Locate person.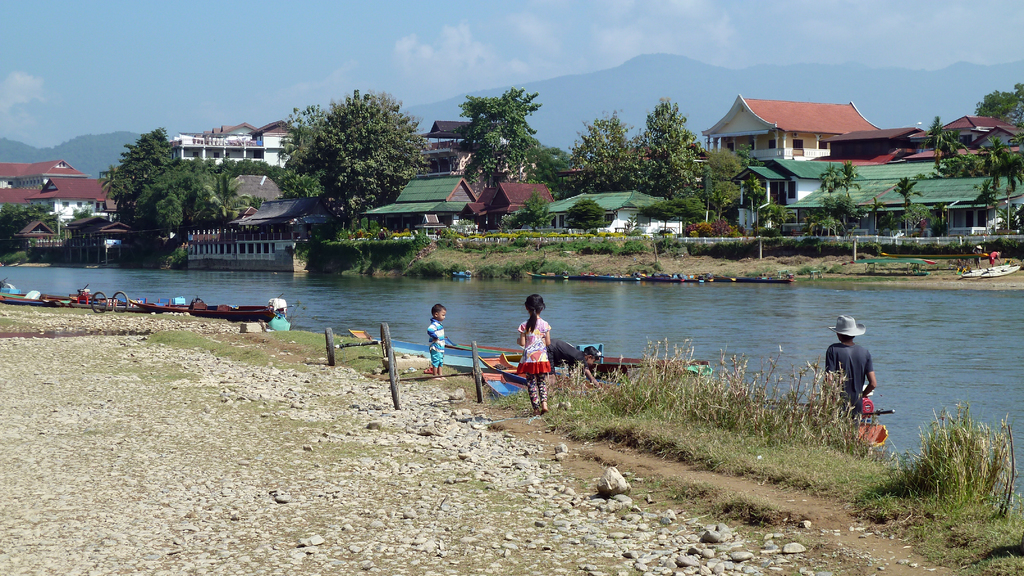
Bounding box: crop(428, 303, 442, 381).
